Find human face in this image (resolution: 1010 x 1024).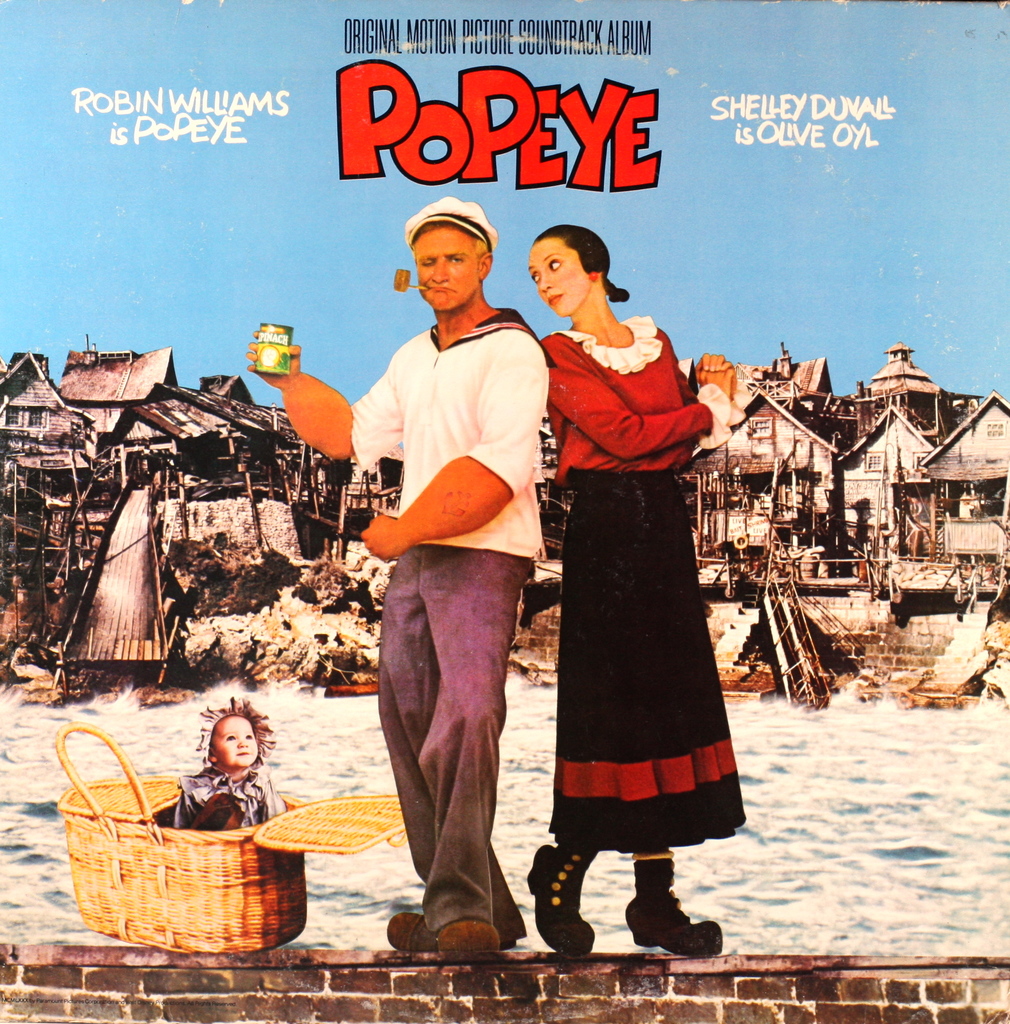
x1=208, y1=713, x2=257, y2=767.
